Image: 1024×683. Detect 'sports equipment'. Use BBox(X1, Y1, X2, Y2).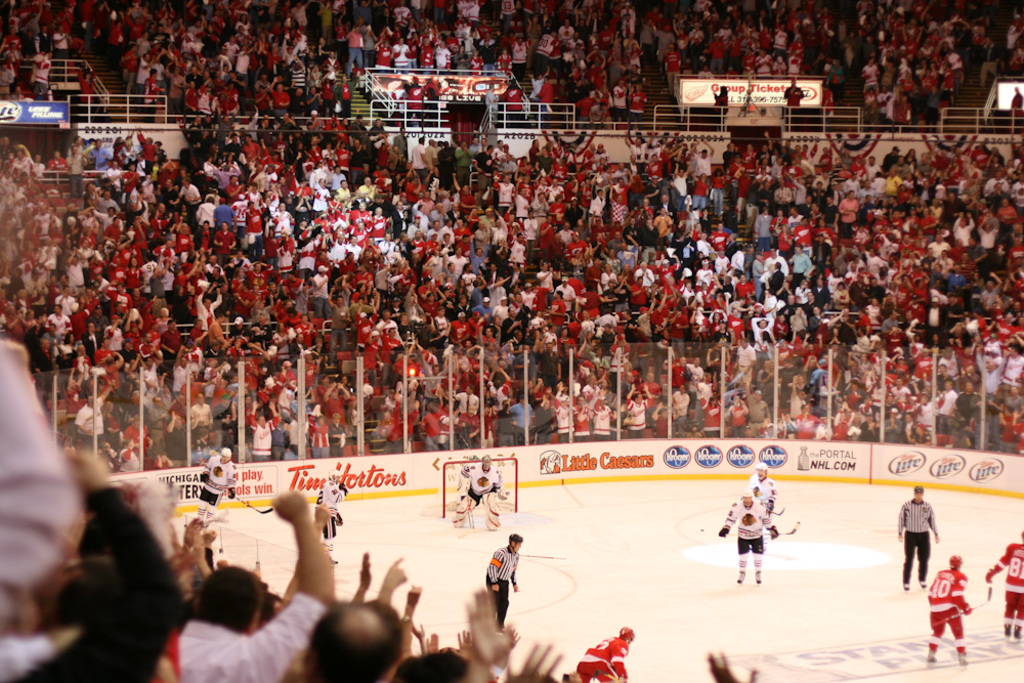
BBox(620, 625, 633, 643).
